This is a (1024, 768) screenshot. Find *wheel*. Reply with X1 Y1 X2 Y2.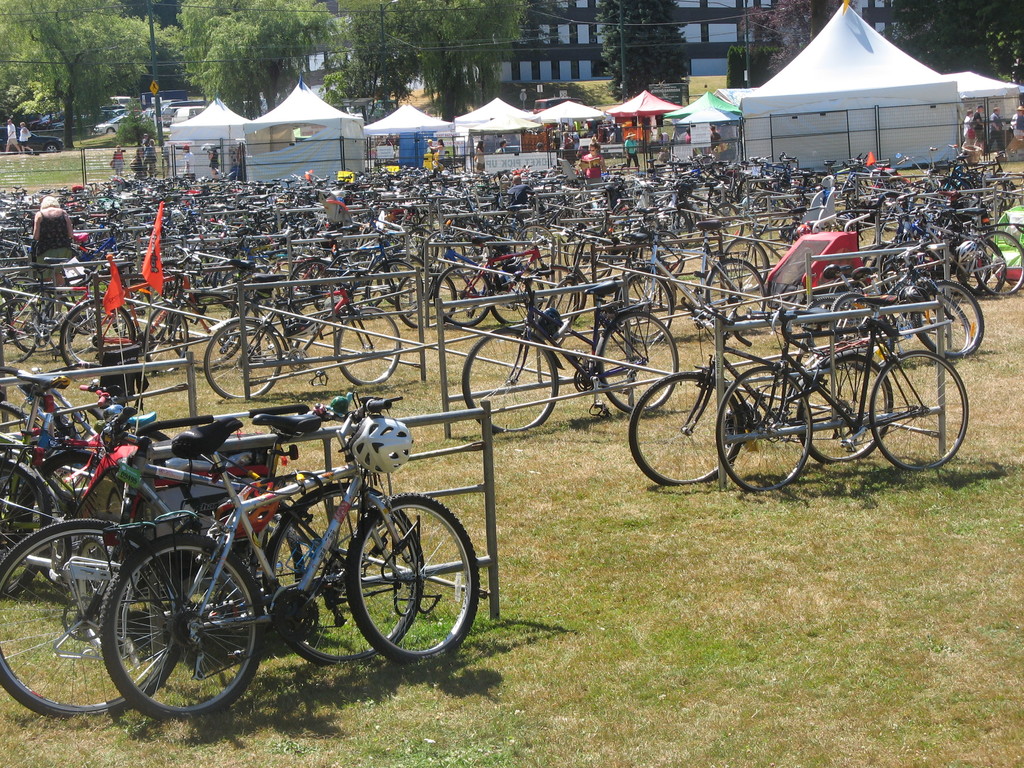
804 296 865 355.
